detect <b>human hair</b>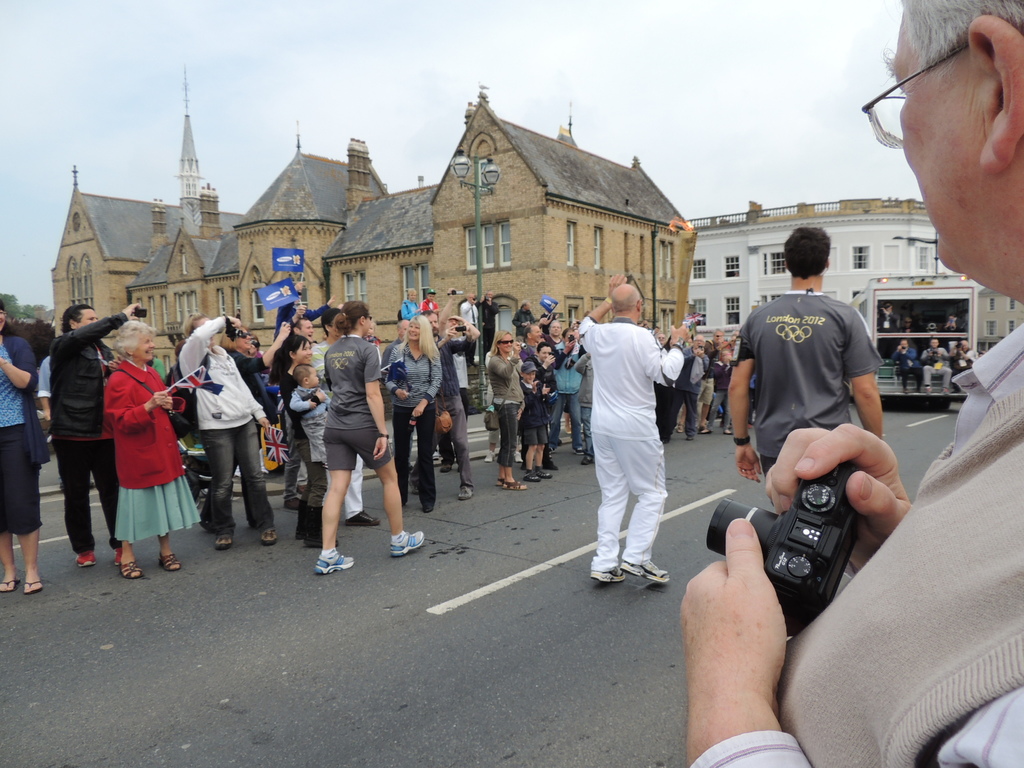
525/325/538/342
